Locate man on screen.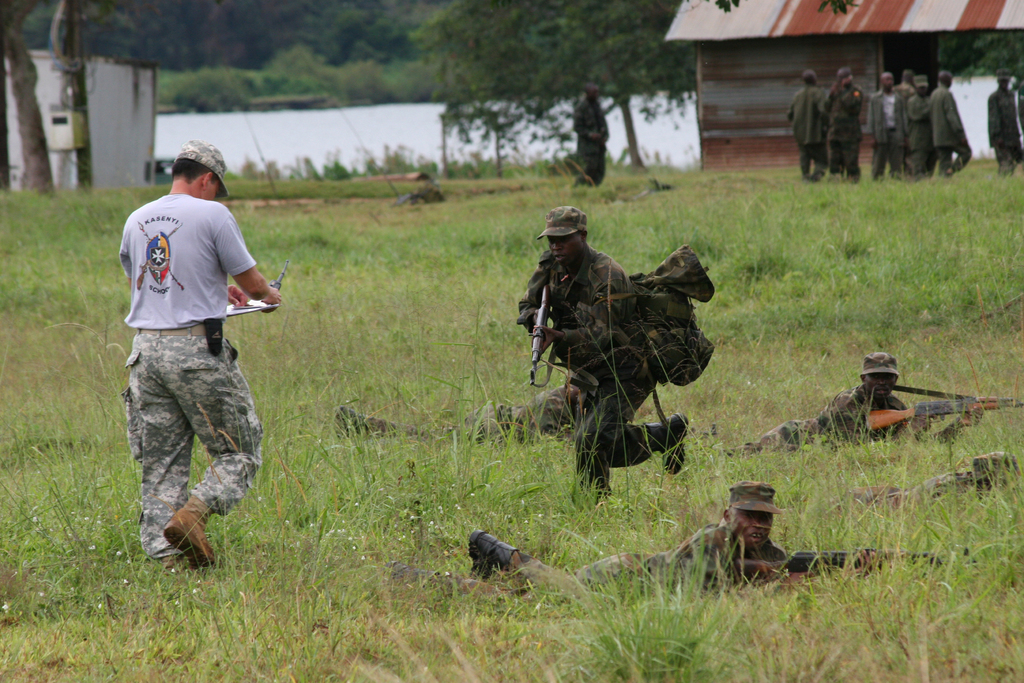
On screen at [990,54,1023,173].
